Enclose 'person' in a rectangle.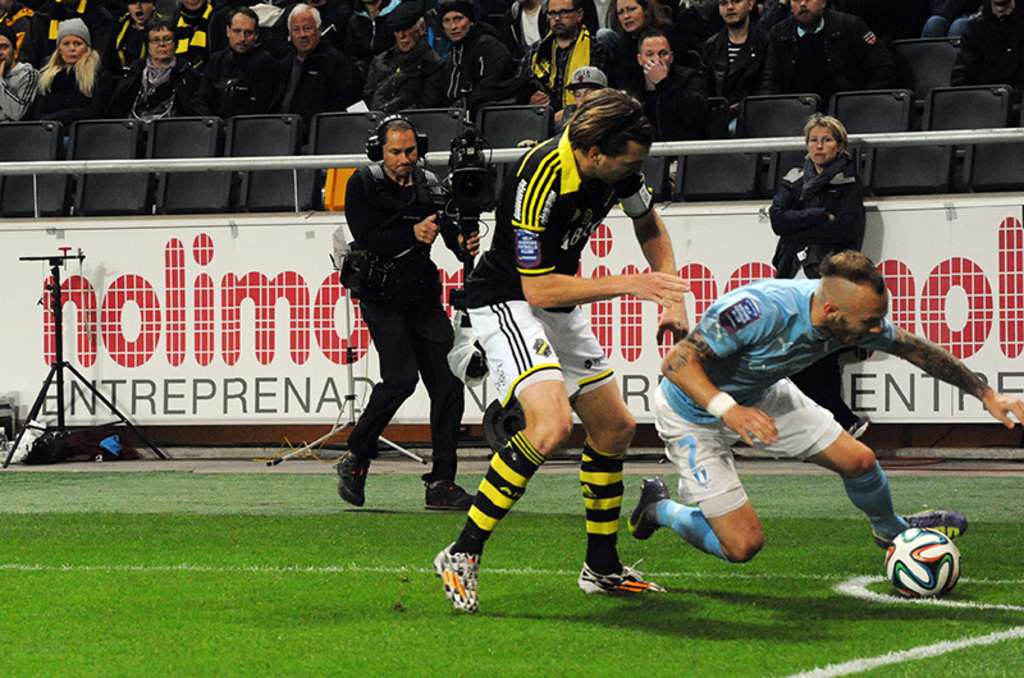
{"x1": 625, "y1": 32, "x2": 733, "y2": 146}.
